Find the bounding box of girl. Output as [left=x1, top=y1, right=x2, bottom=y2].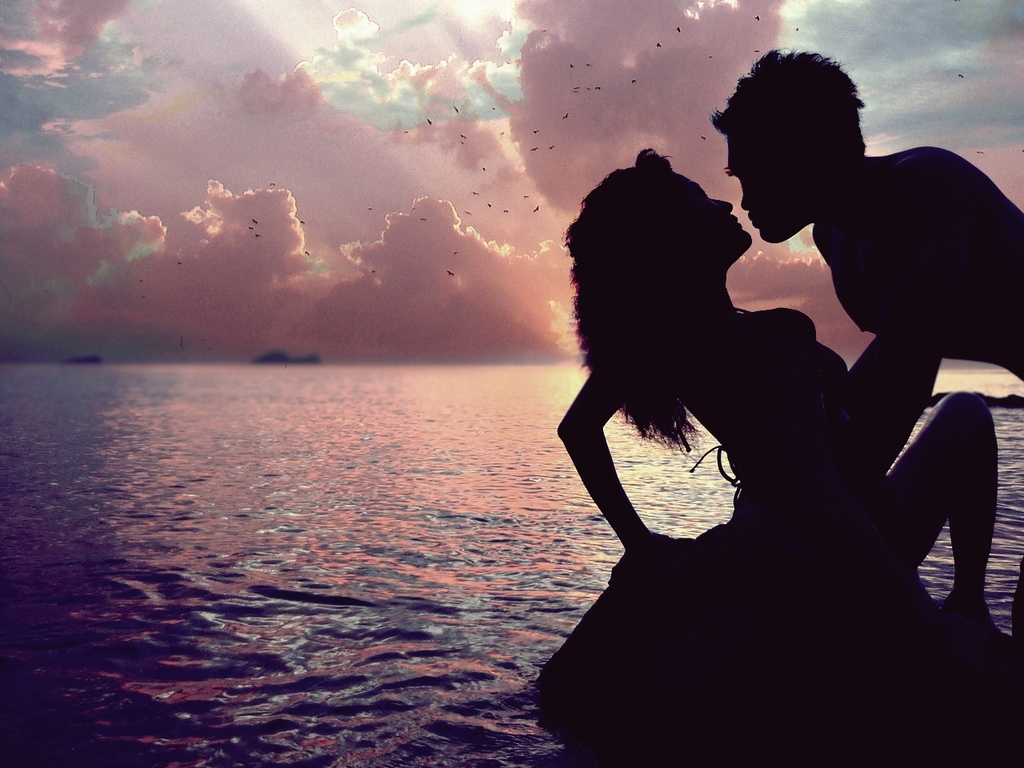
[left=553, top=146, right=1013, bottom=648].
